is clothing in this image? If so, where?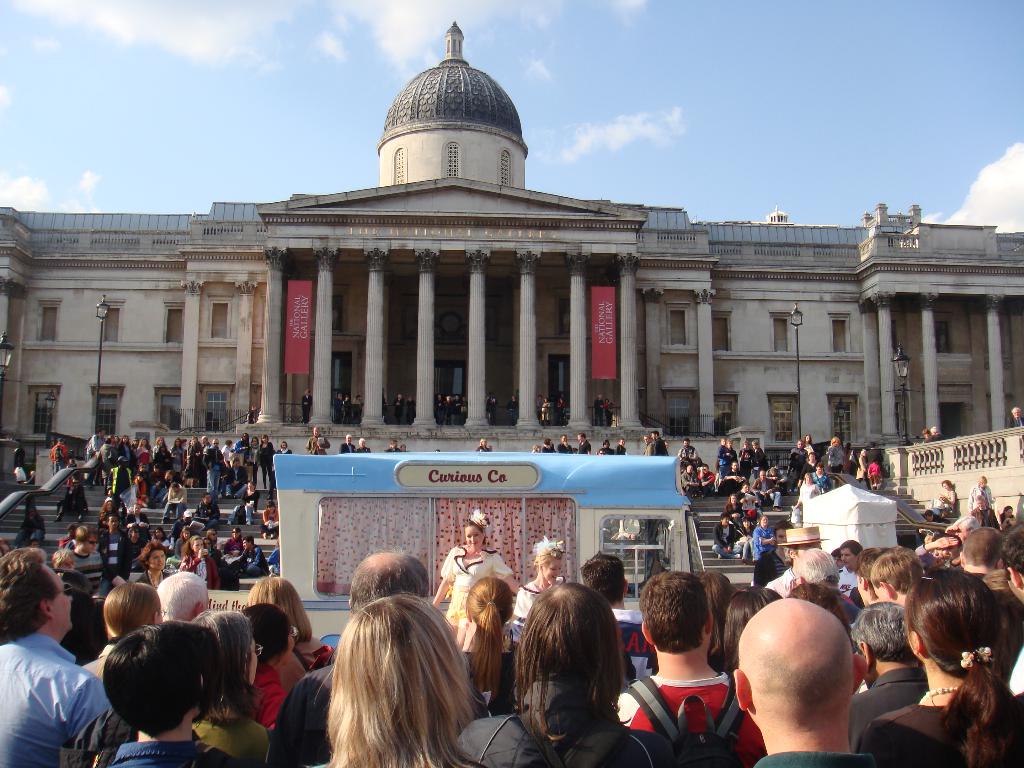
Yes, at <box>460,400,470,421</box>.
